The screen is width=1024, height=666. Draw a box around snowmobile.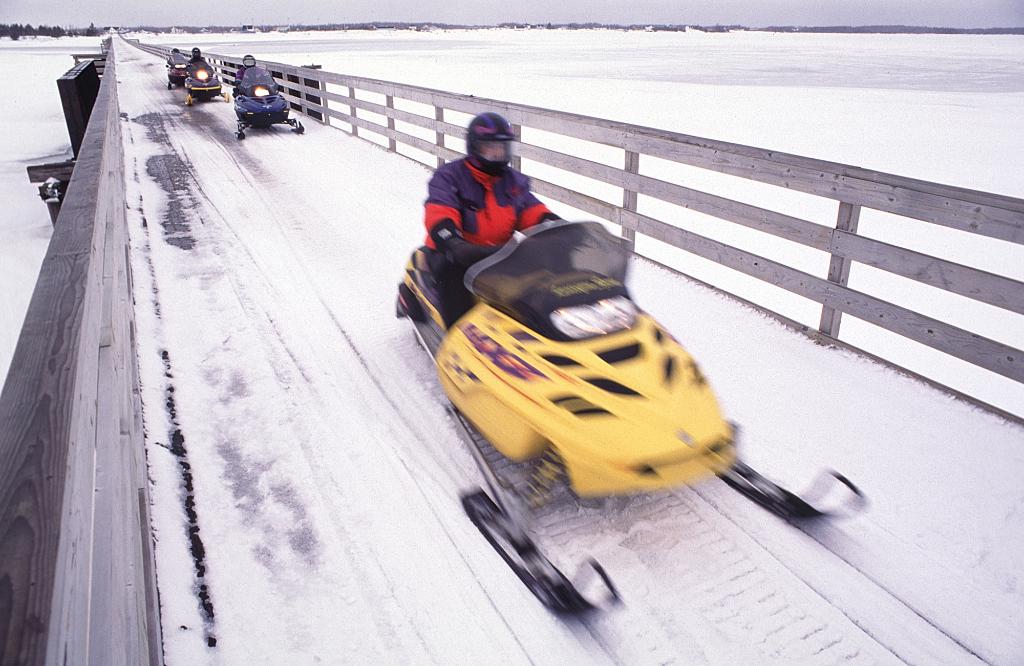
region(234, 65, 307, 143).
